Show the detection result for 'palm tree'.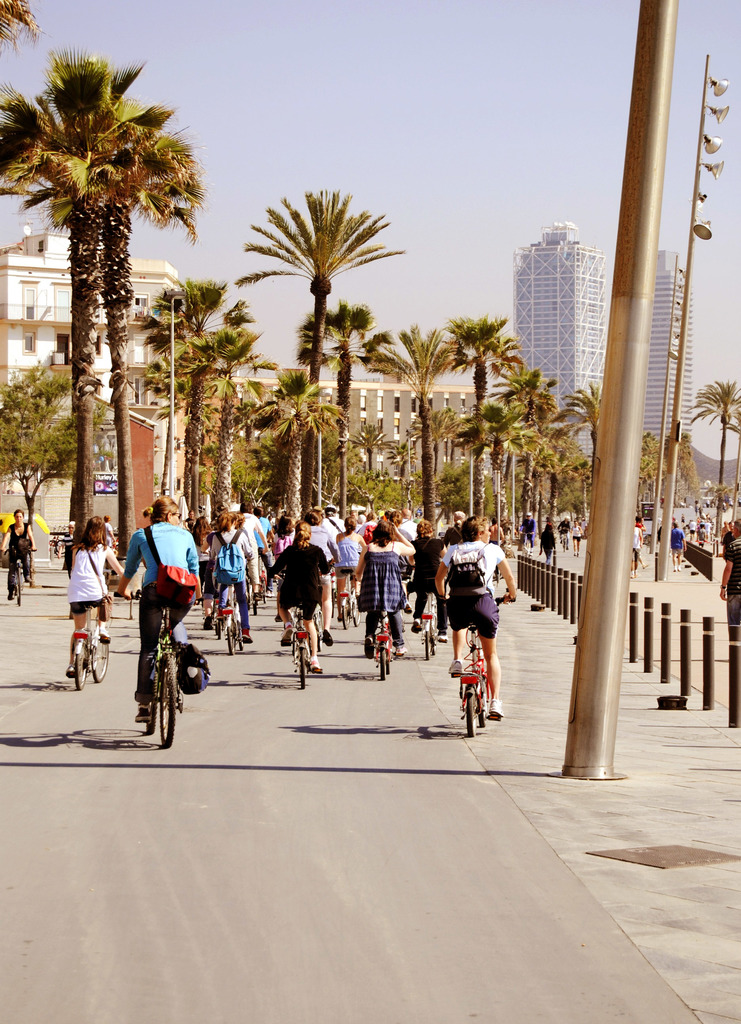
{"x1": 245, "y1": 383, "x2": 359, "y2": 547}.
